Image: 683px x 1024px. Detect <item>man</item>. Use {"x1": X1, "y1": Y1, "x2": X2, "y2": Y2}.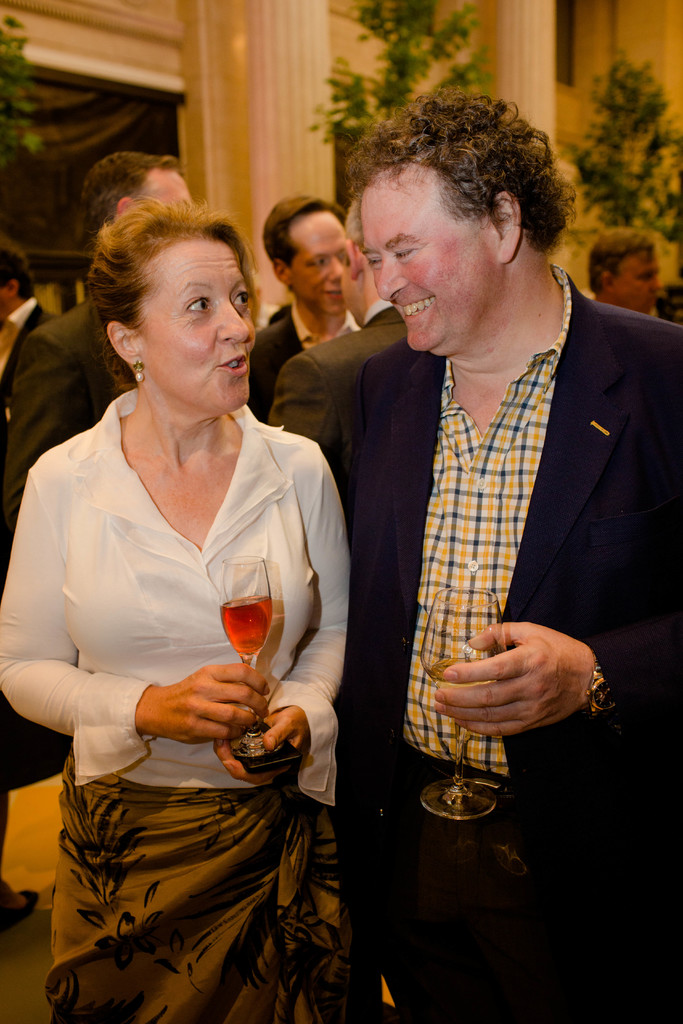
{"x1": 0, "y1": 147, "x2": 195, "y2": 556}.
